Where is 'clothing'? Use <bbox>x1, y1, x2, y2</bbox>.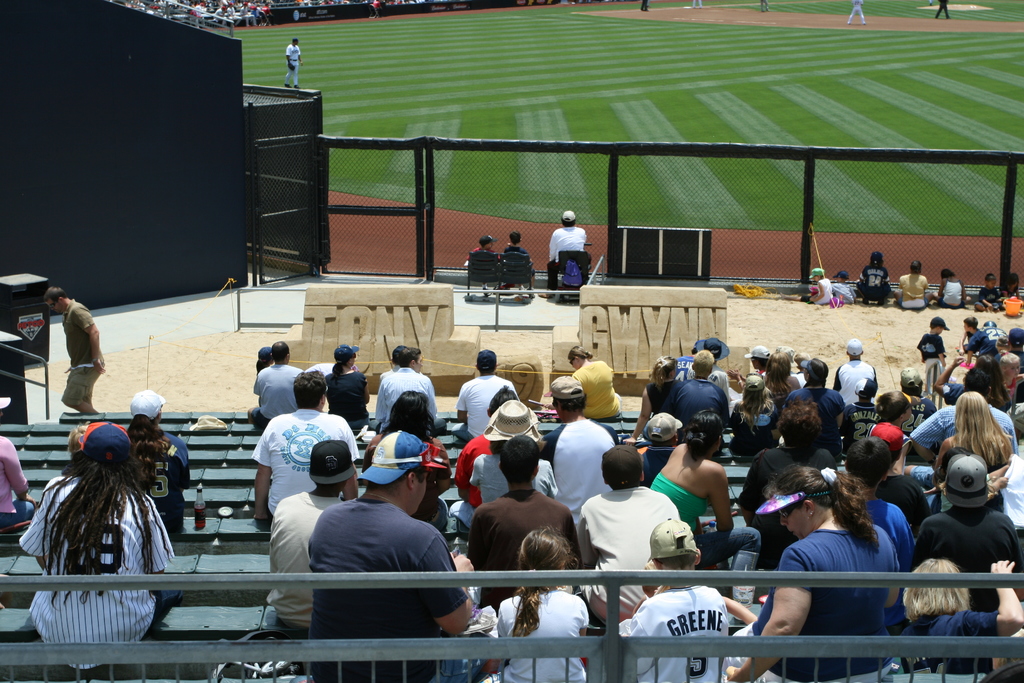
<bbox>849, 0, 864, 24</bbox>.
